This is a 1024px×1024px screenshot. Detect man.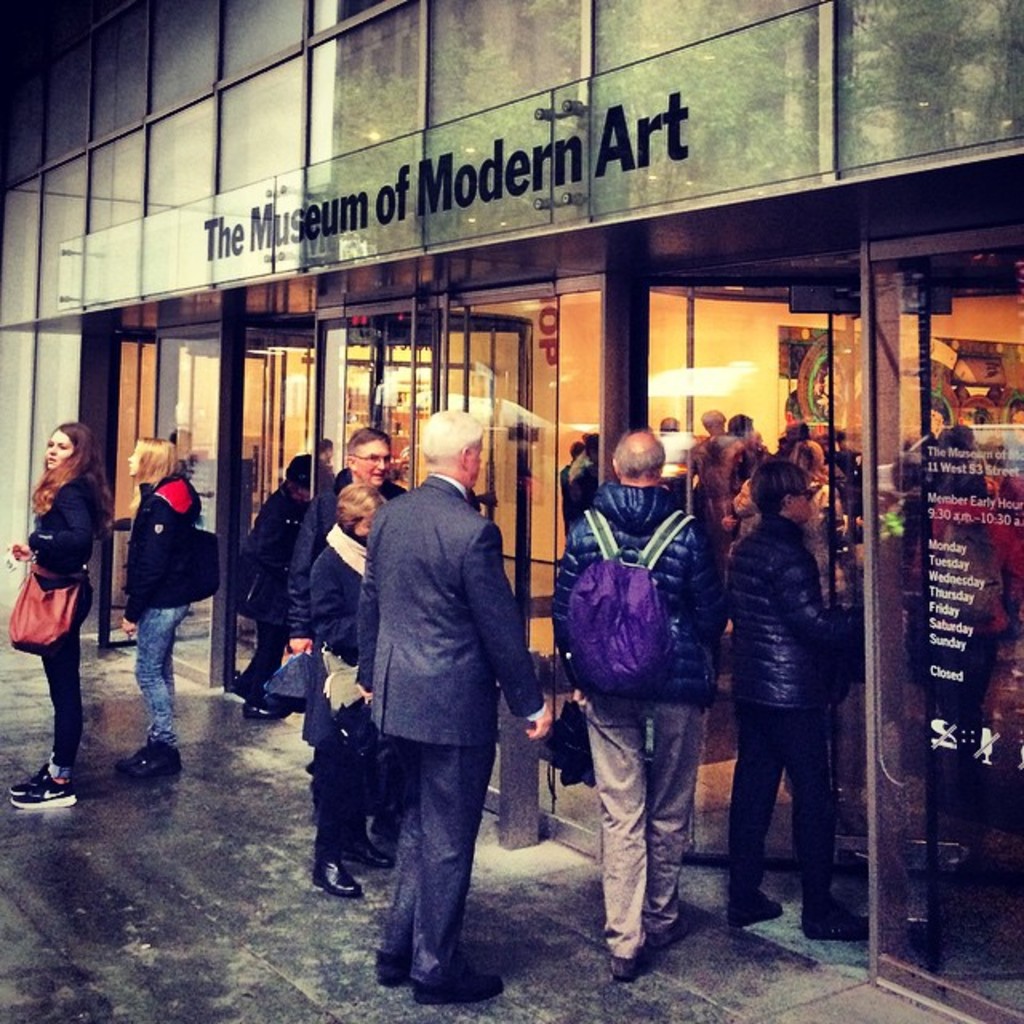
select_region(734, 408, 755, 448).
